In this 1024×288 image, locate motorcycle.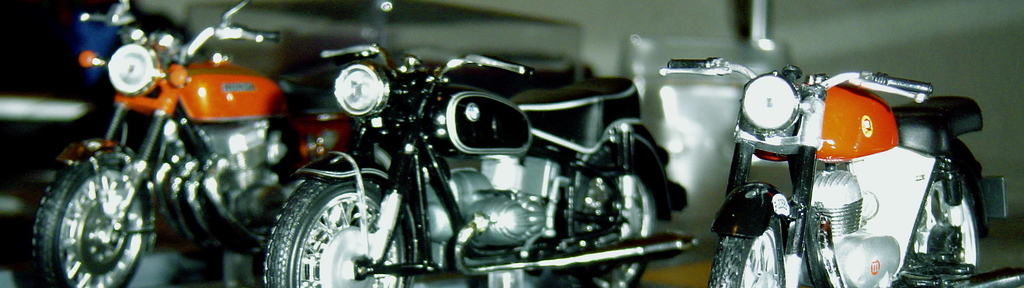
Bounding box: [left=263, top=38, right=704, bottom=287].
